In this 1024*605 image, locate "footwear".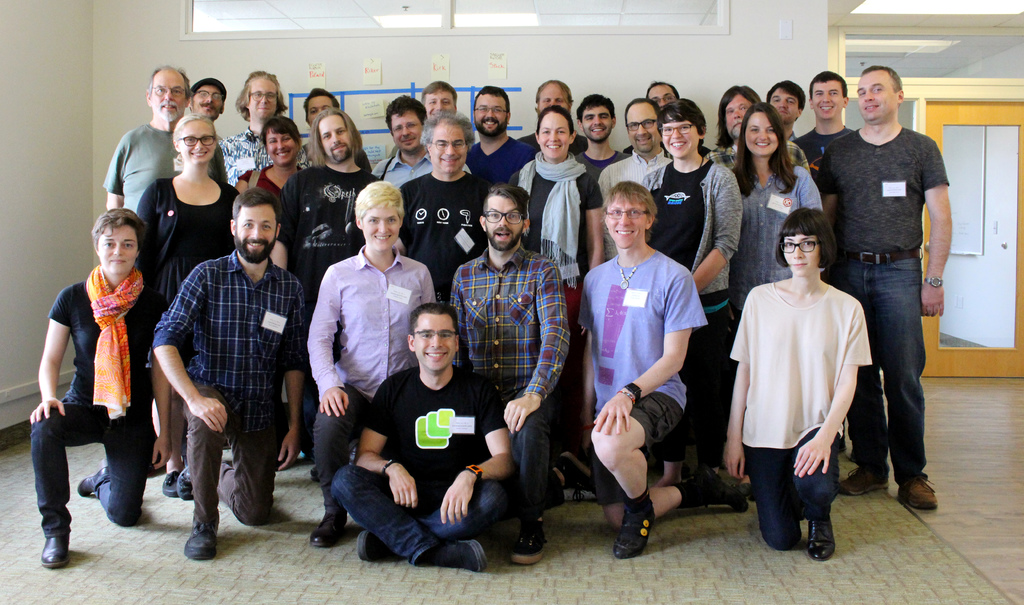
Bounding box: <box>309,512,351,550</box>.
